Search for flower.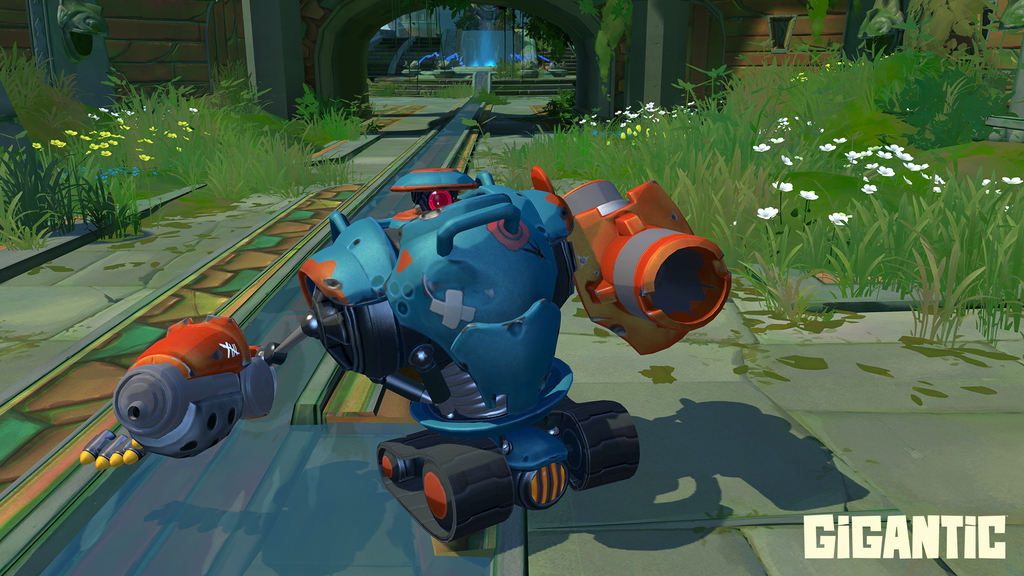
Found at 860/150/872/156.
